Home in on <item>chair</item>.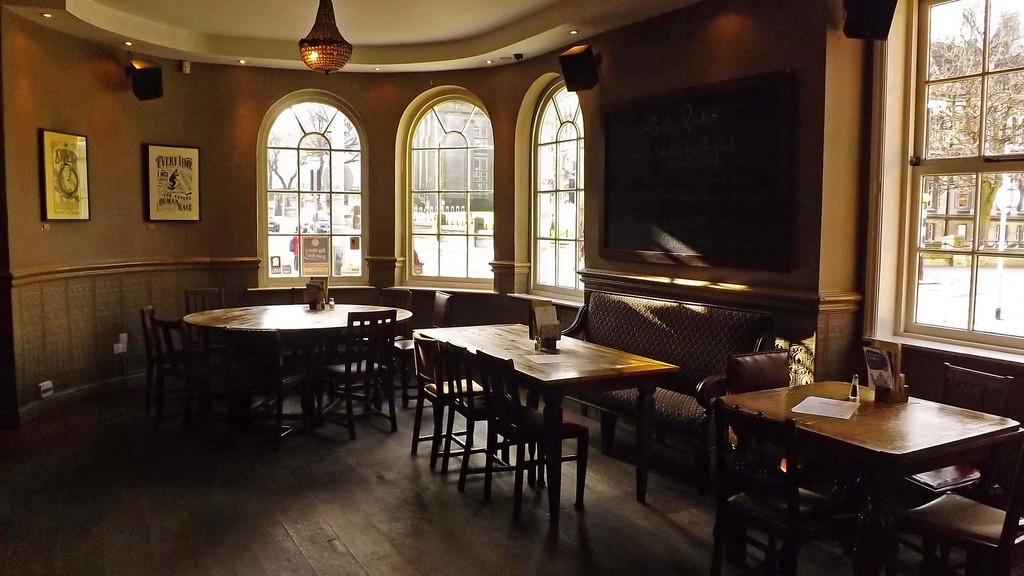
Homed in at x1=184 y1=289 x2=227 y2=316.
